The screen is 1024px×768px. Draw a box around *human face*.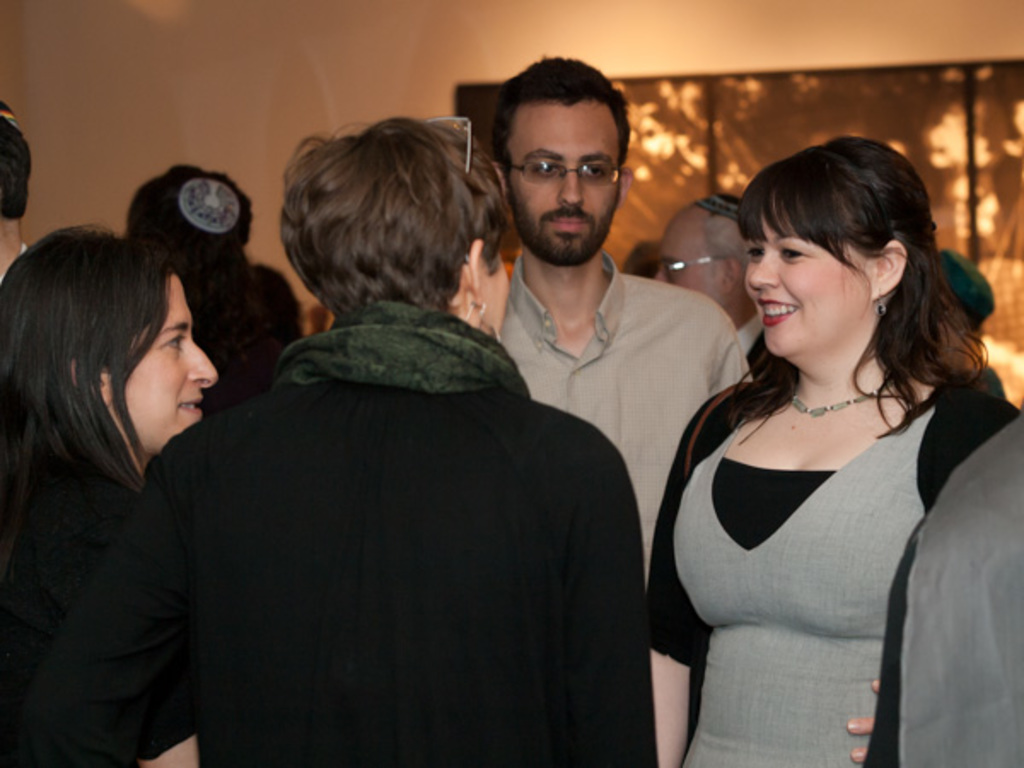
(744, 201, 870, 355).
